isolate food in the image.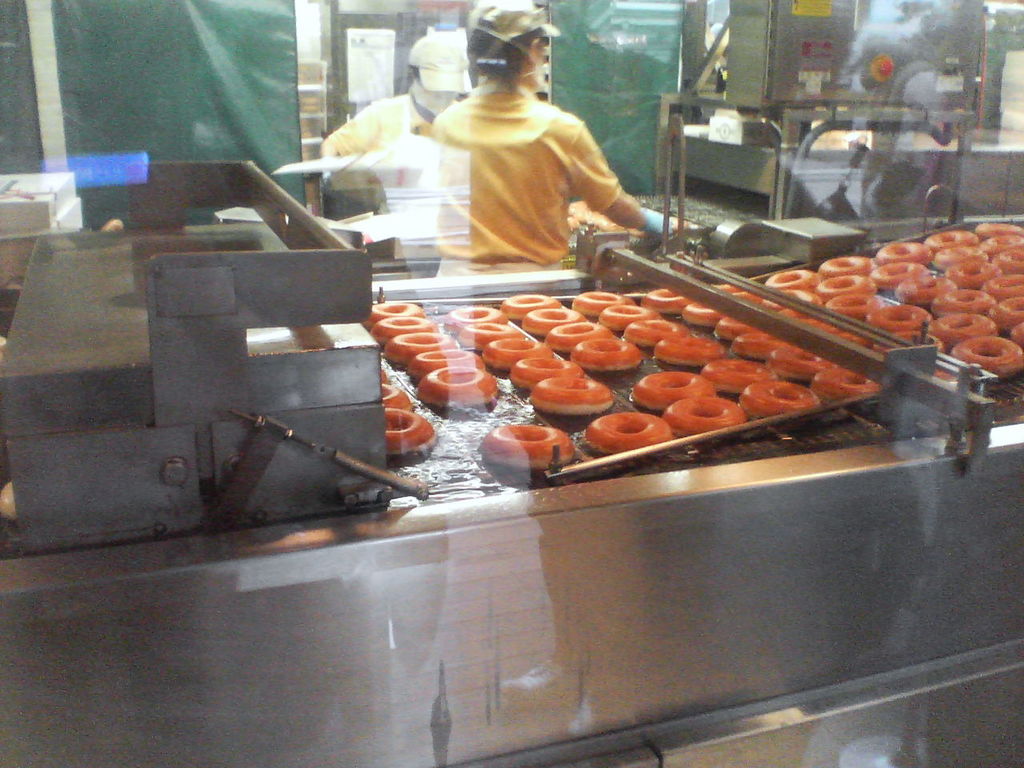
Isolated region: Rect(477, 422, 573, 470).
